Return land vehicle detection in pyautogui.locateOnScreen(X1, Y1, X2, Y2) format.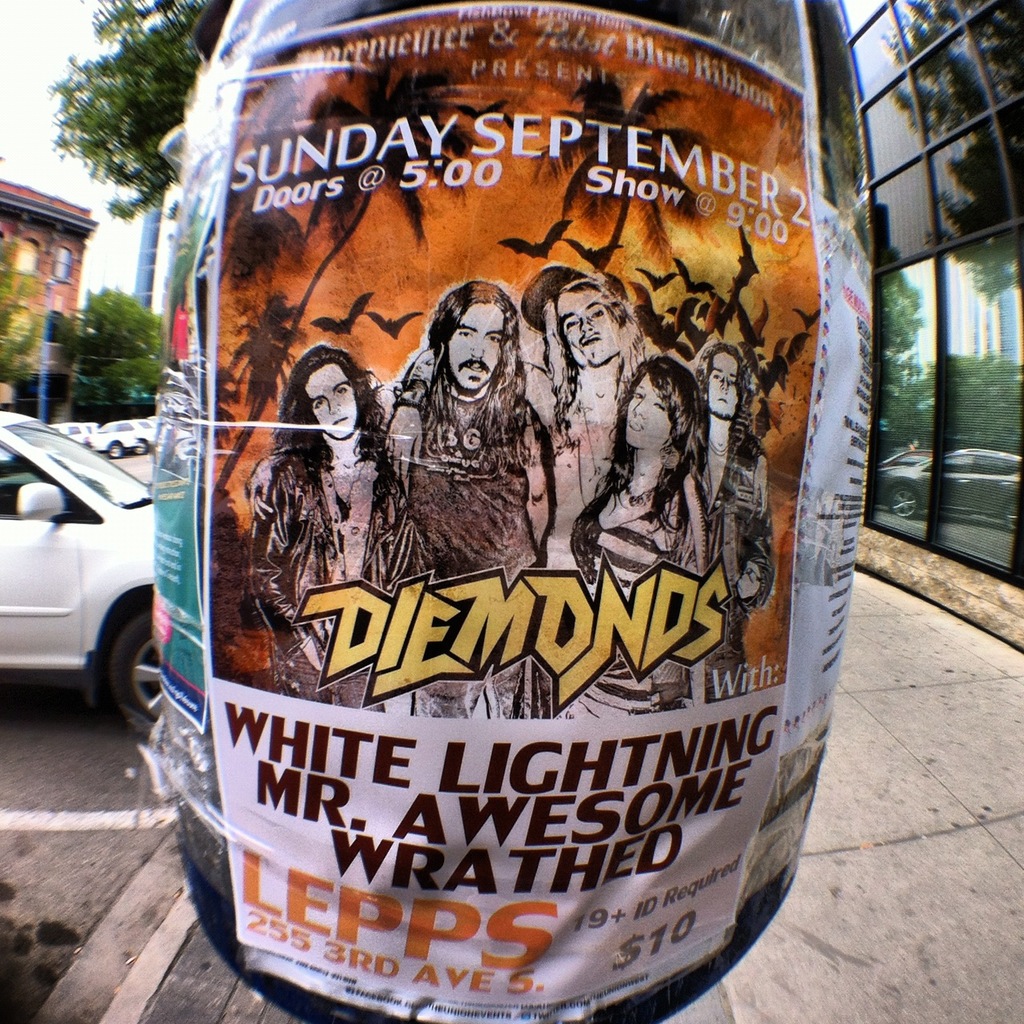
pyautogui.locateOnScreen(106, 416, 149, 455).
